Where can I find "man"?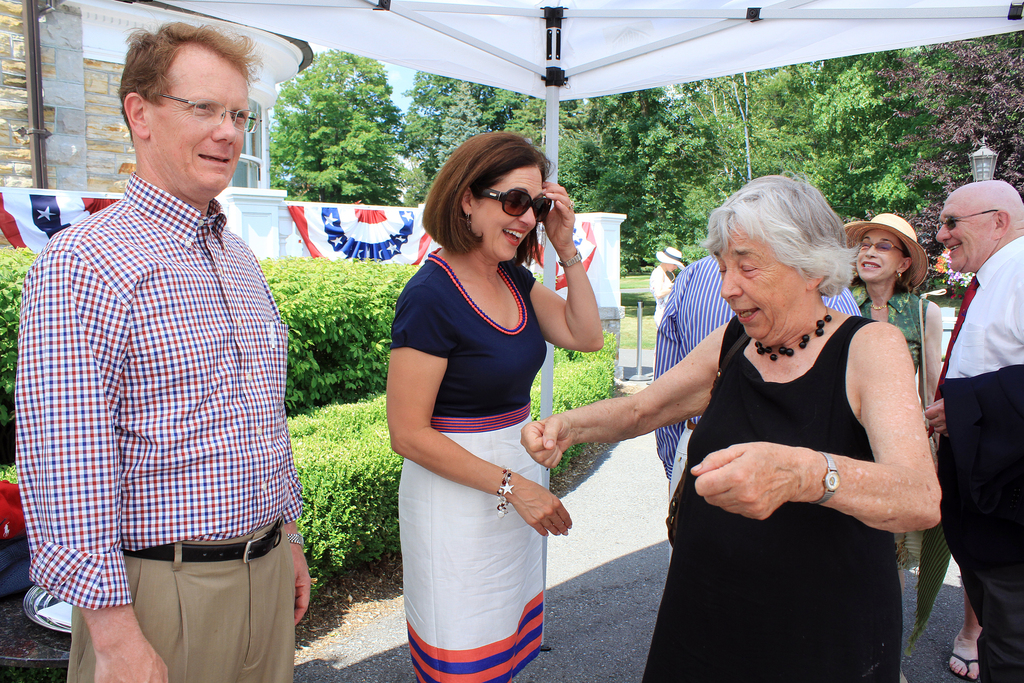
You can find it at 12 23 316 676.
